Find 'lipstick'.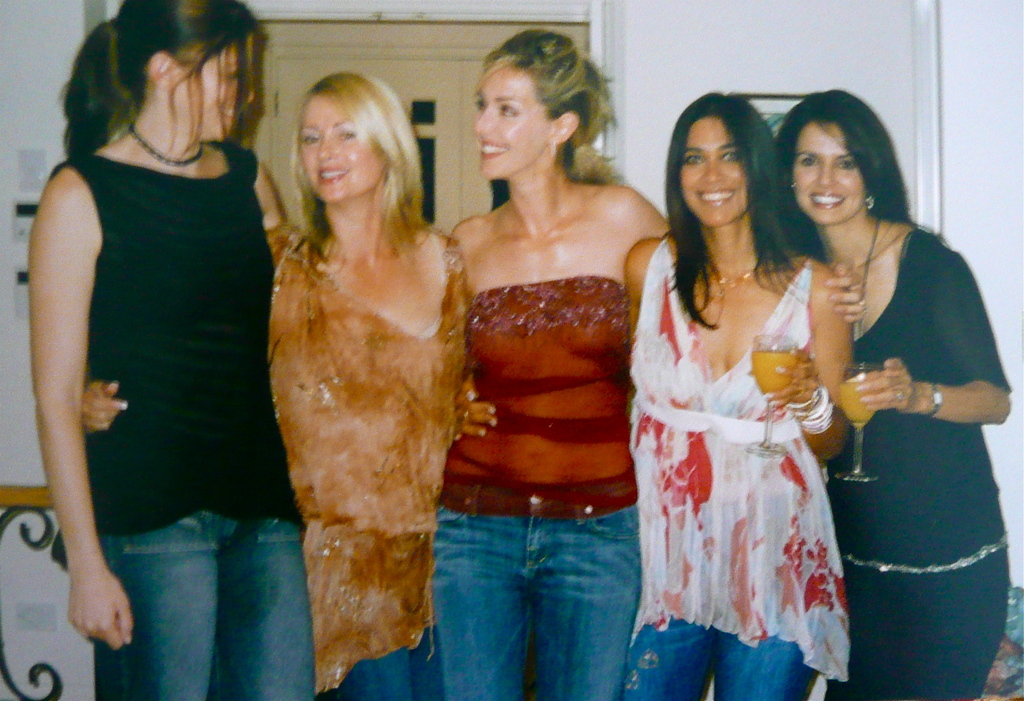
bbox=[805, 190, 846, 210].
